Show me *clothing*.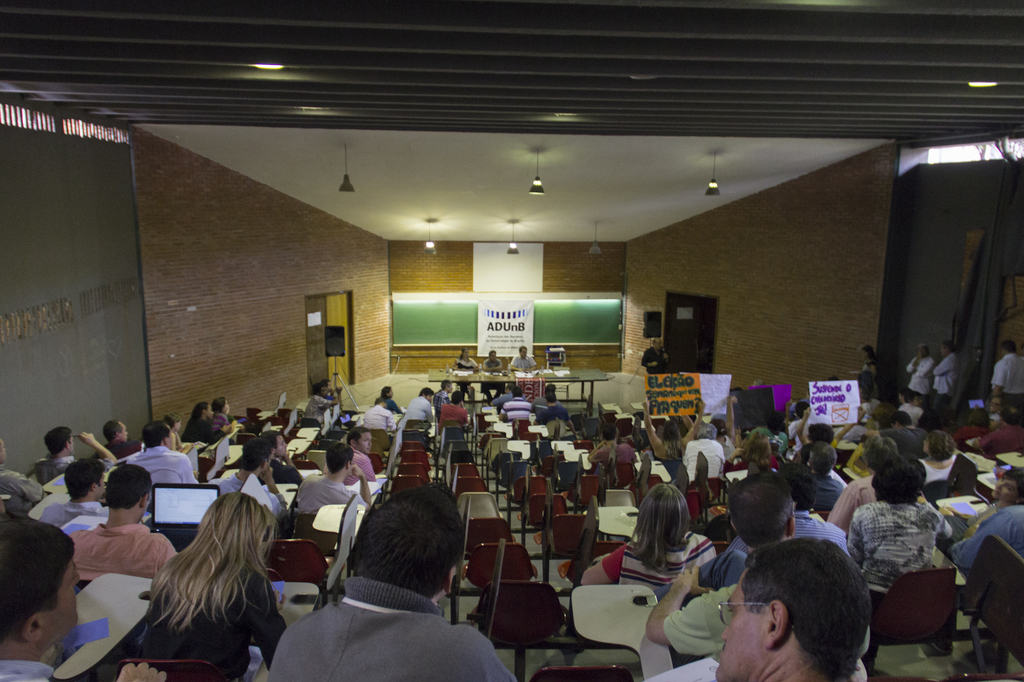
*clothing* is here: 259:459:303:485.
